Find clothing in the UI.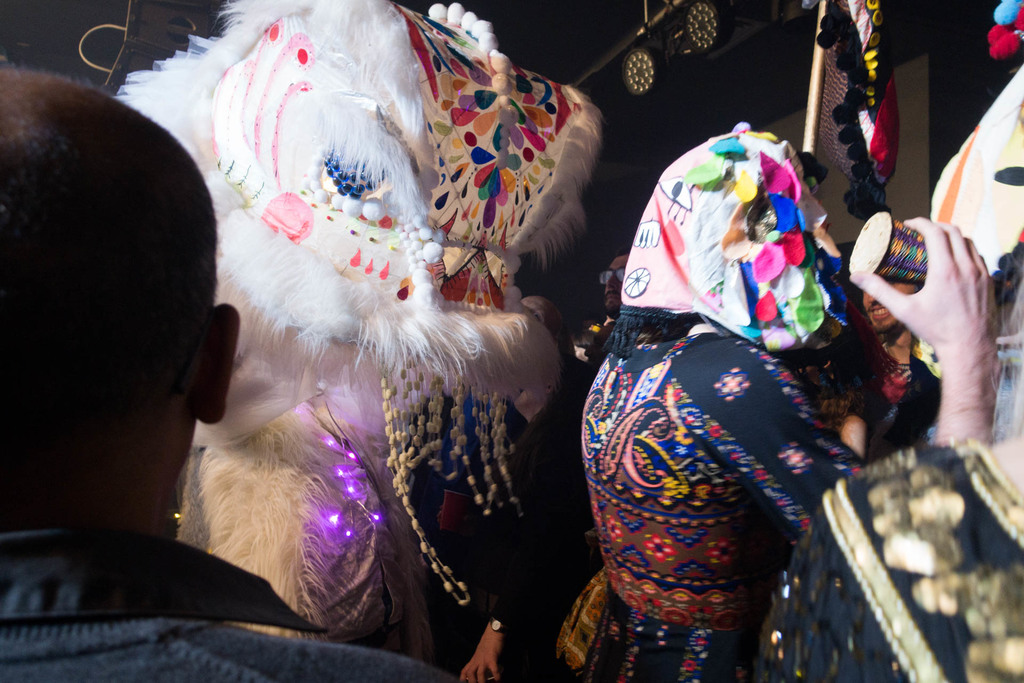
UI element at (0,525,454,682).
